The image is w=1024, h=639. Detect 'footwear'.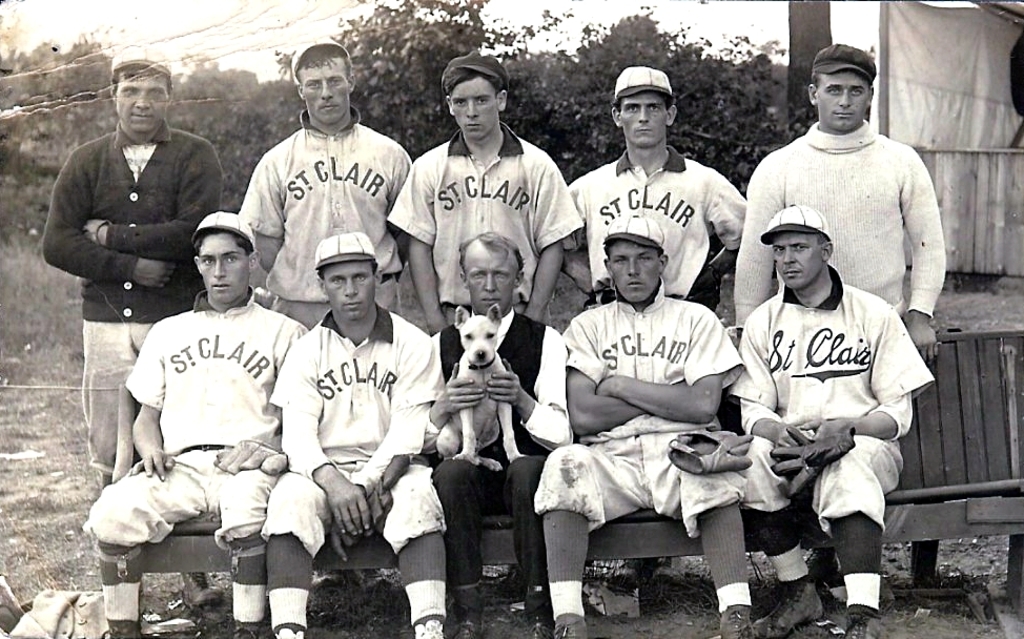
Detection: (left=845, top=605, right=884, bottom=638).
